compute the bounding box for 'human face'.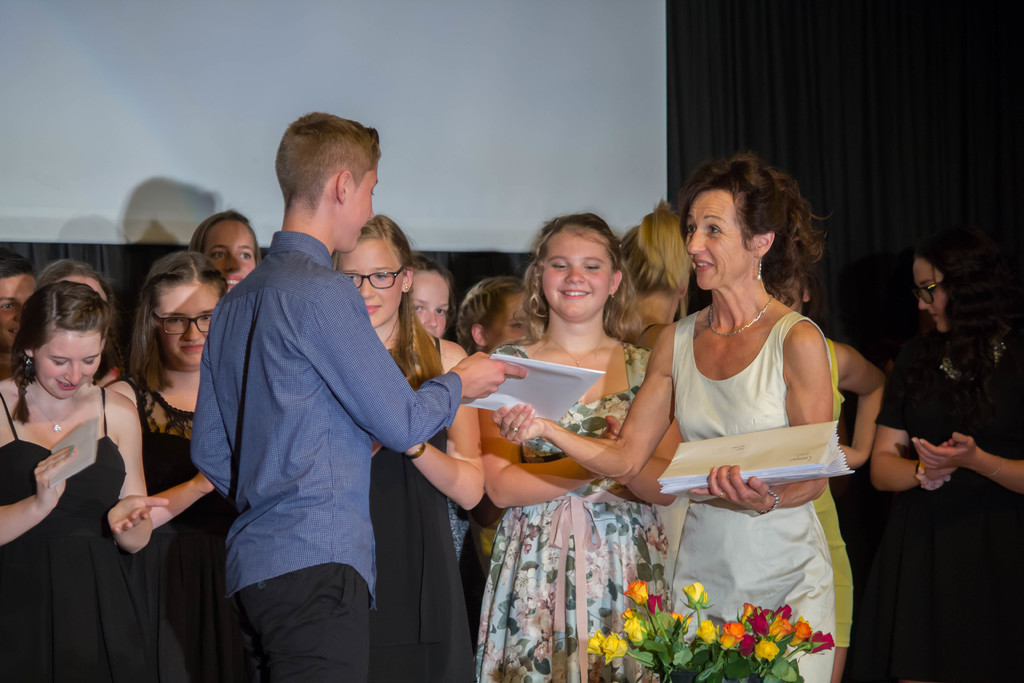
box=[915, 260, 940, 331].
